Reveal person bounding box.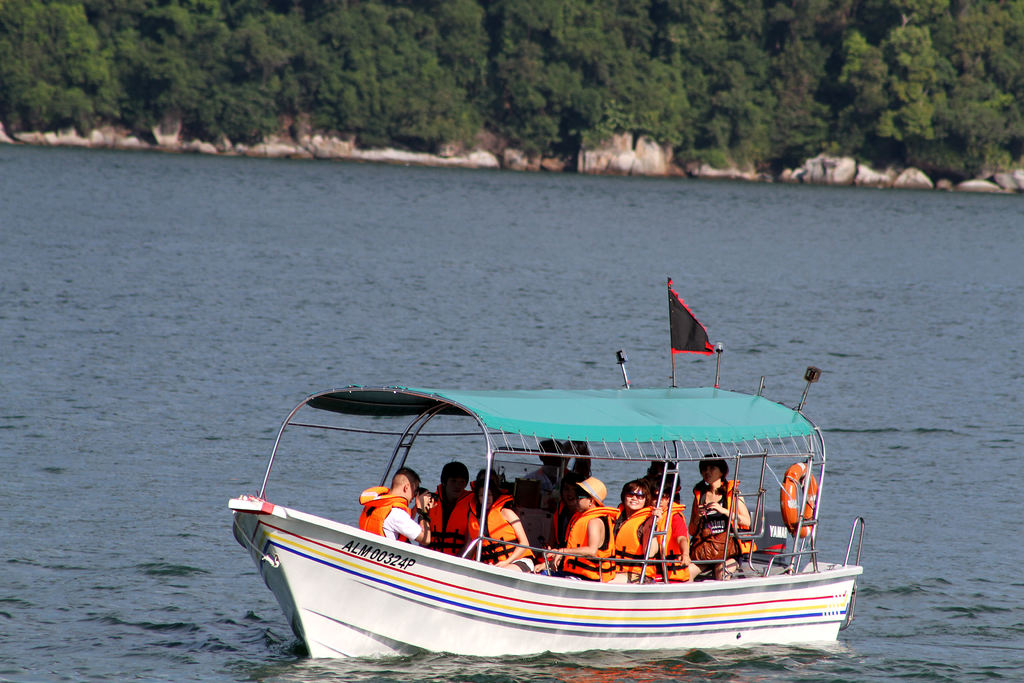
Revealed: 692, 452, 751, 579.
